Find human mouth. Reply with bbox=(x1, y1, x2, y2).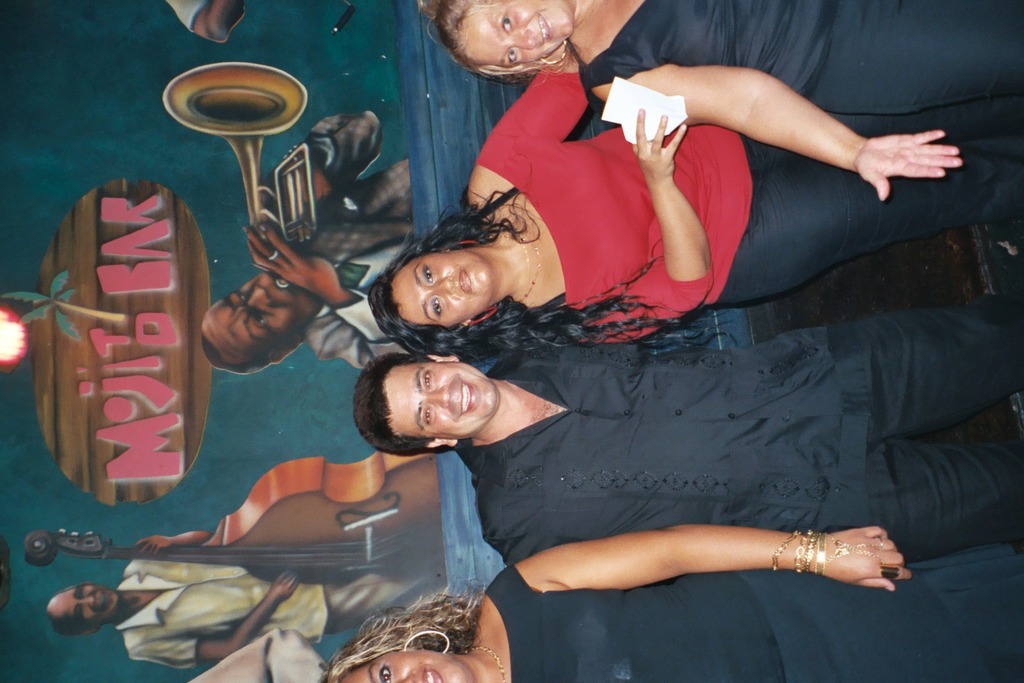
bbox=(419, 664, 445, 682).
